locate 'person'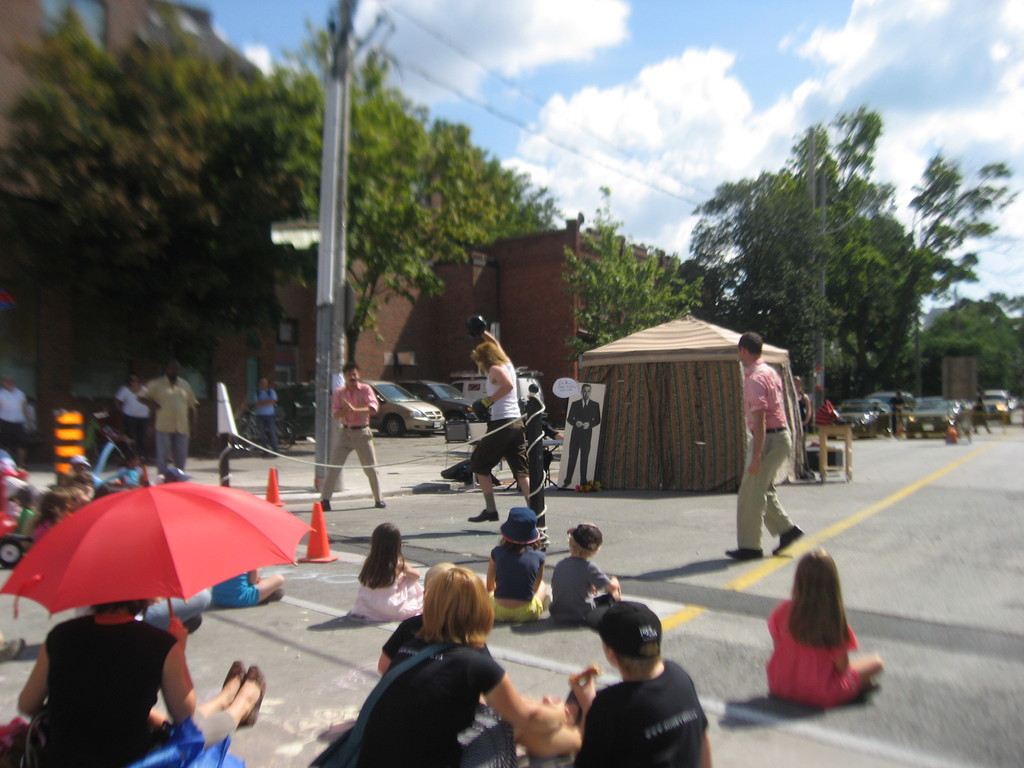
region(968, 399, 990, 433)
